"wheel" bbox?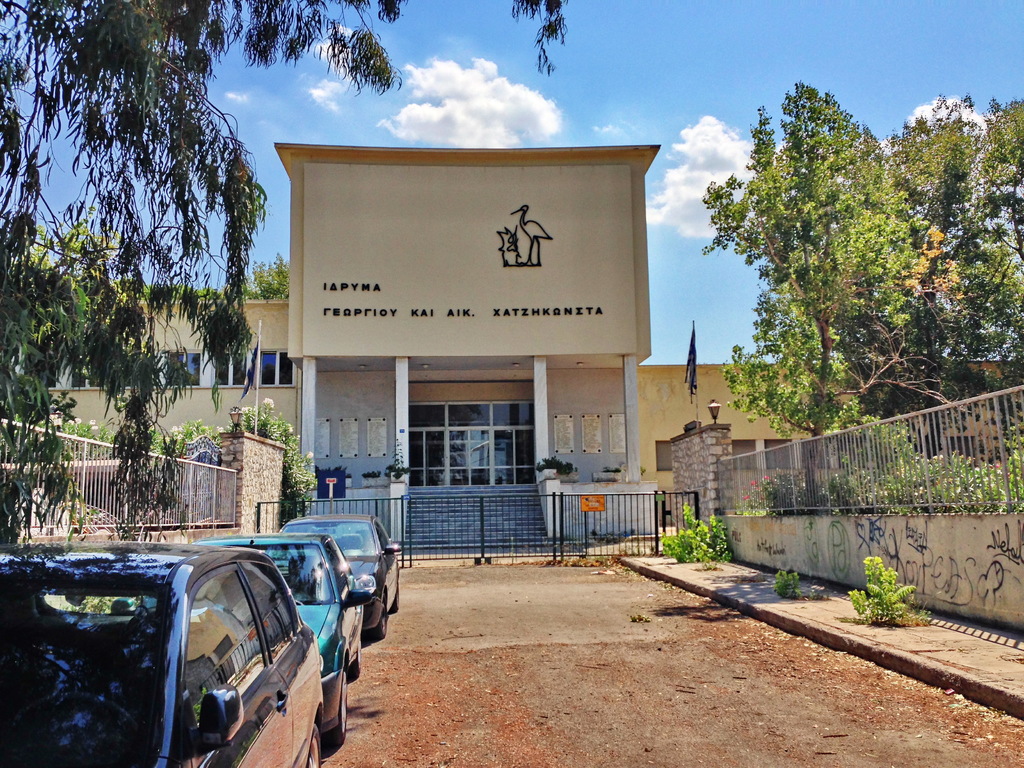
locate(351, 638, 364, 676)
